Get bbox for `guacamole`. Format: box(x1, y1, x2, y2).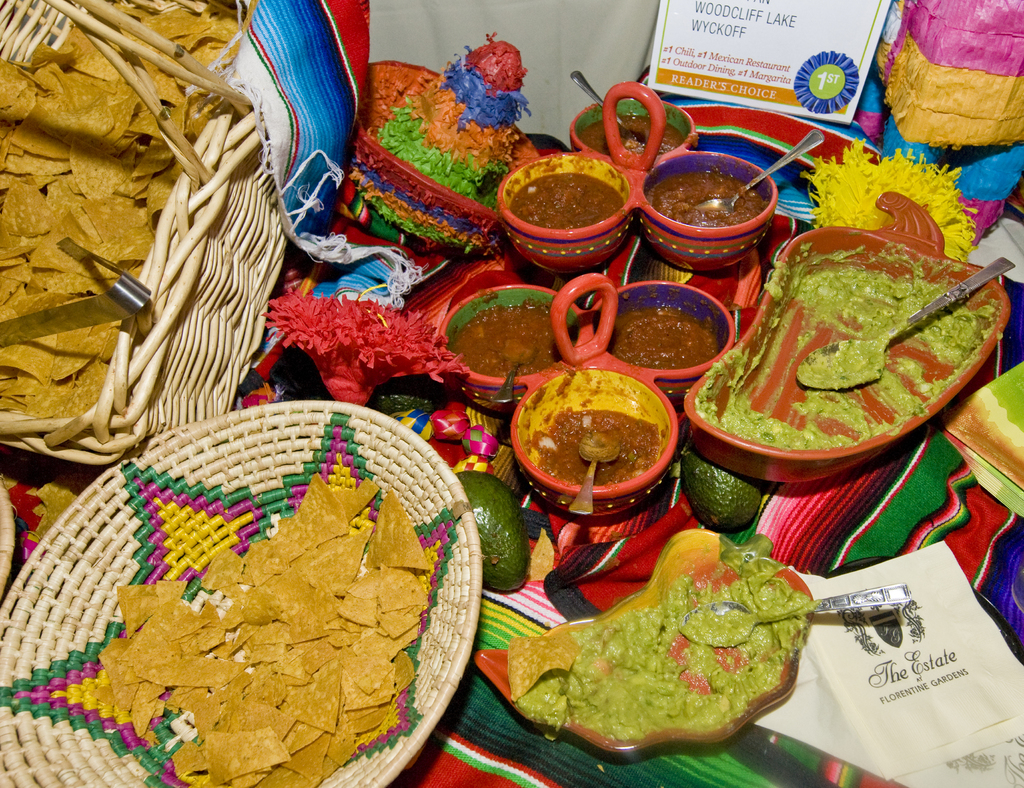
box(689, 246, 1006, 456).
